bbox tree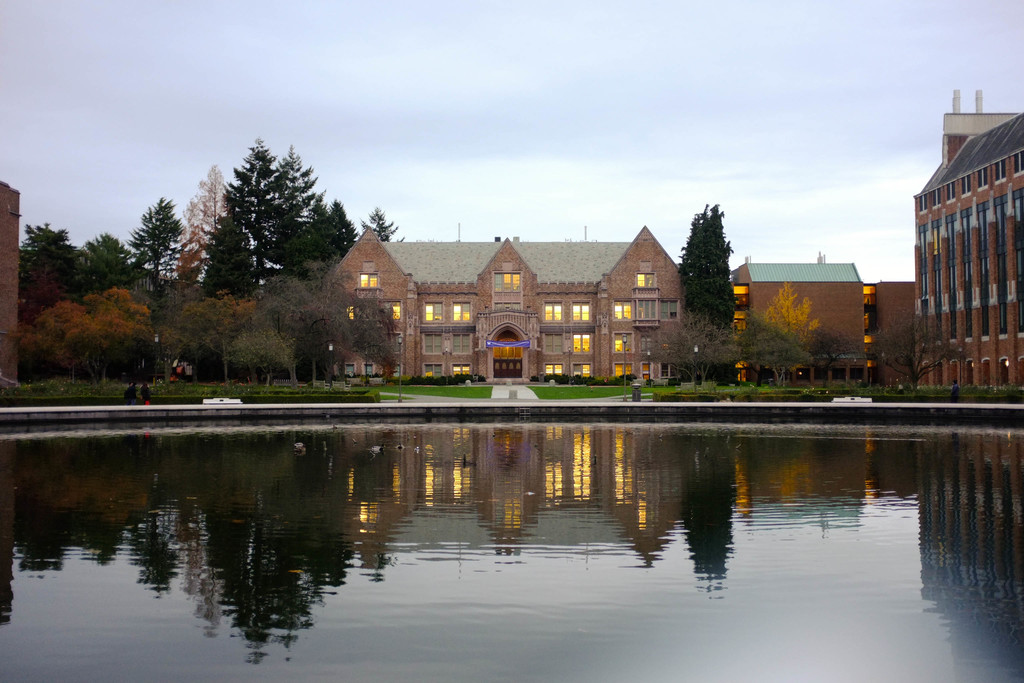
(668, 197, 746, 394)
